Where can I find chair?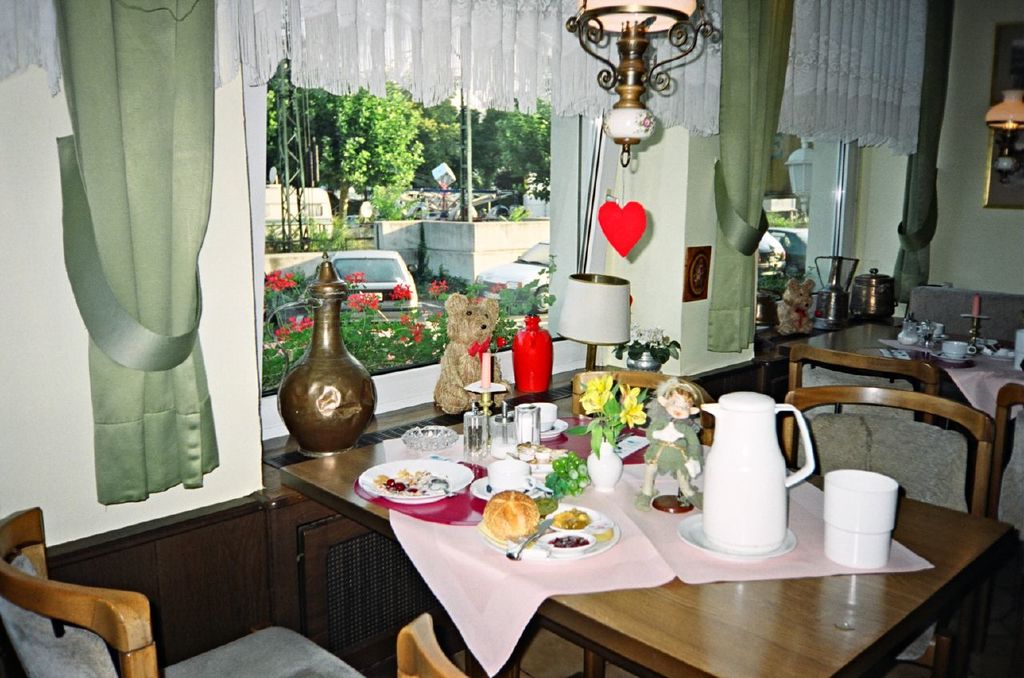
You can find it at {"x1": 0, "y1": 509, "x2": 370, "y2": 677}.
